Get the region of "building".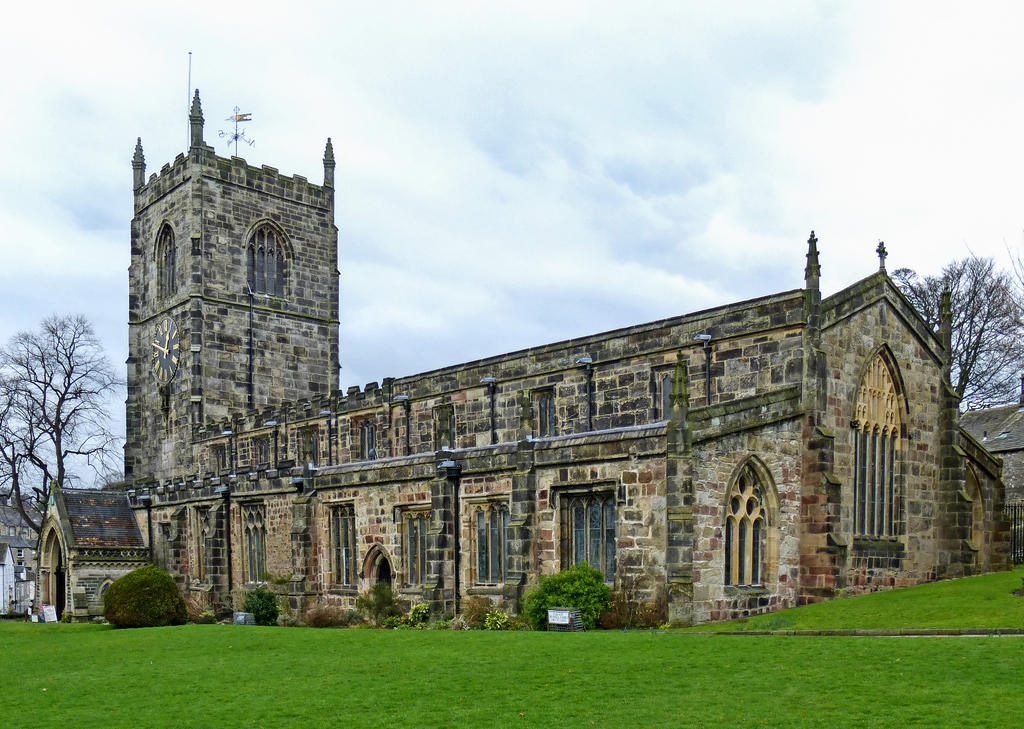
(35, 102, 1023, 631).
